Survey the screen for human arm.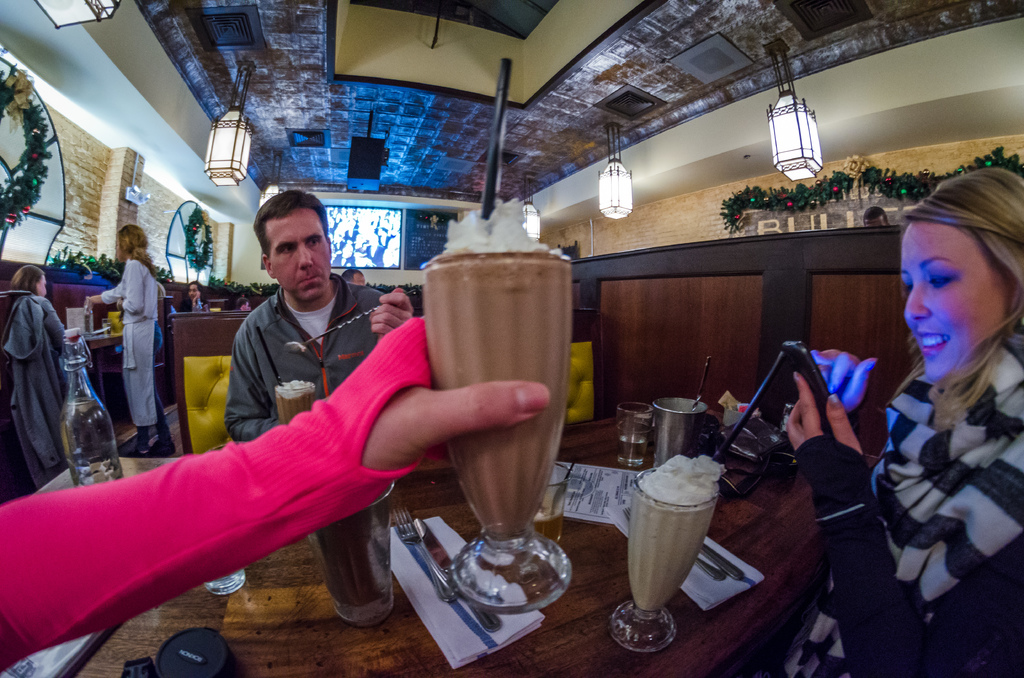
Survey found: (31,289,86,371).
